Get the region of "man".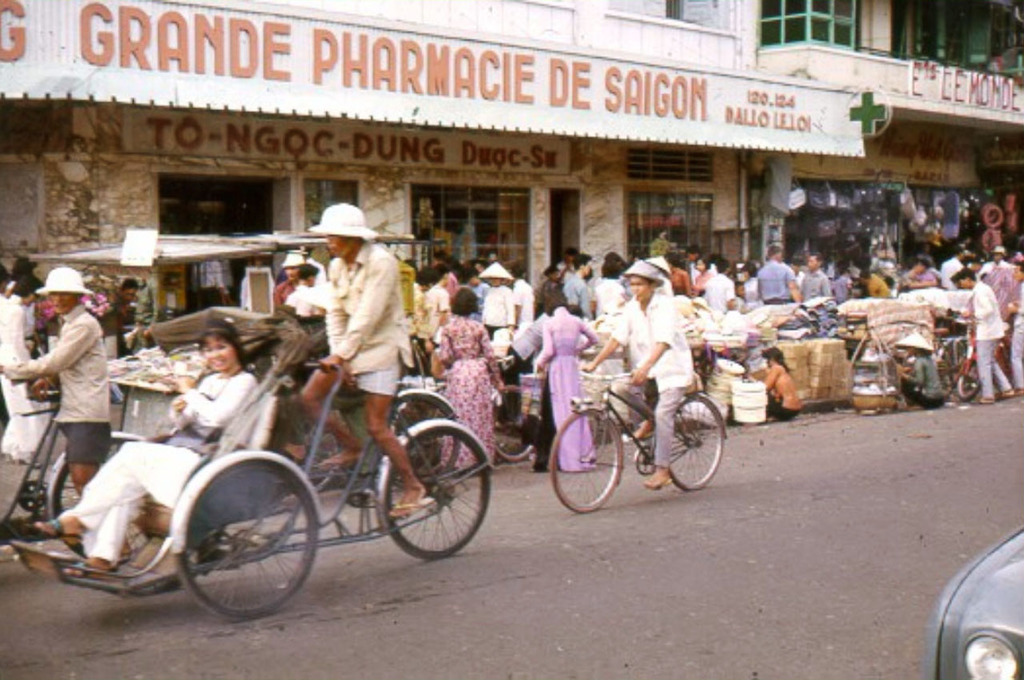
BBox(699, 259, 738, 315).
